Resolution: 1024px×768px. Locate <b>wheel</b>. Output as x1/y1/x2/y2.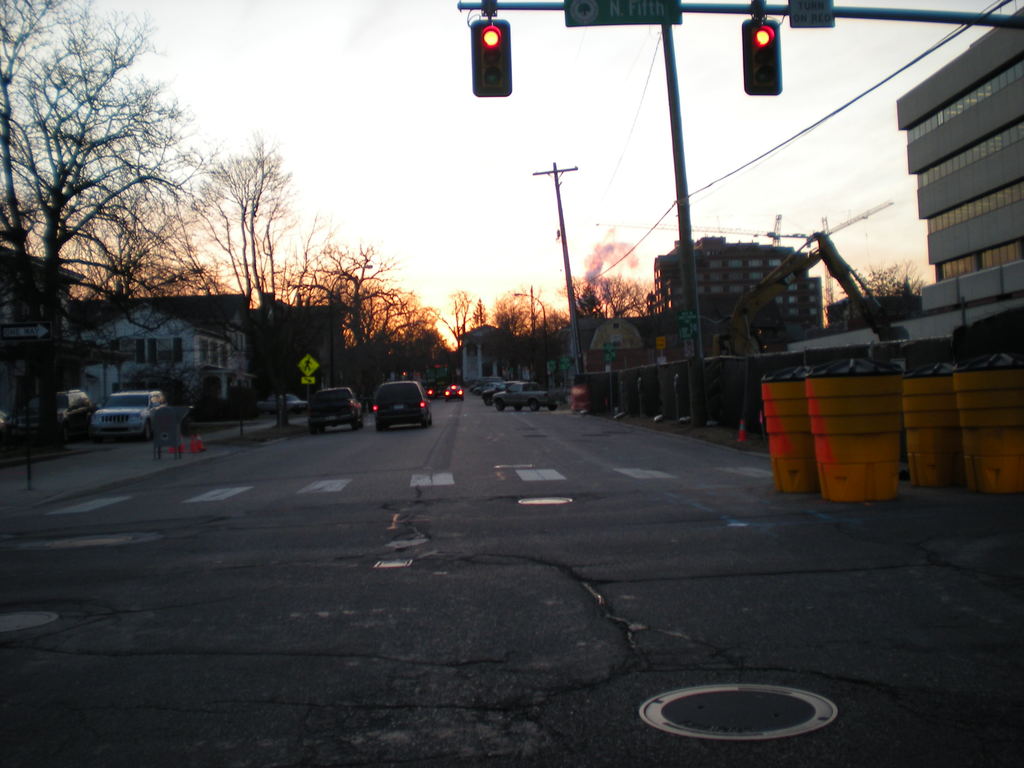
549/396/558/413.
